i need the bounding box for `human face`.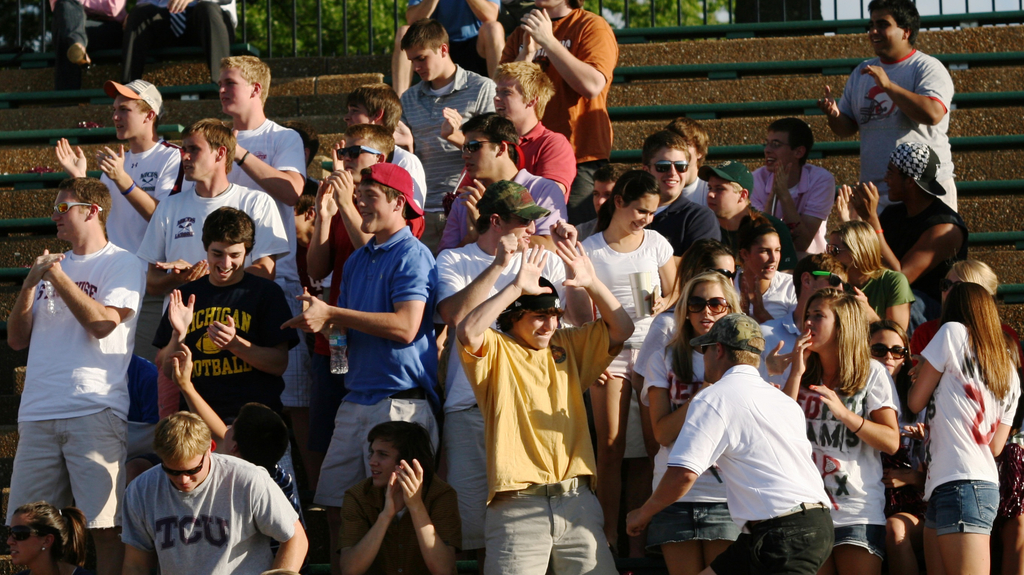
Here it is: rect(589, 179, 614, 215).
